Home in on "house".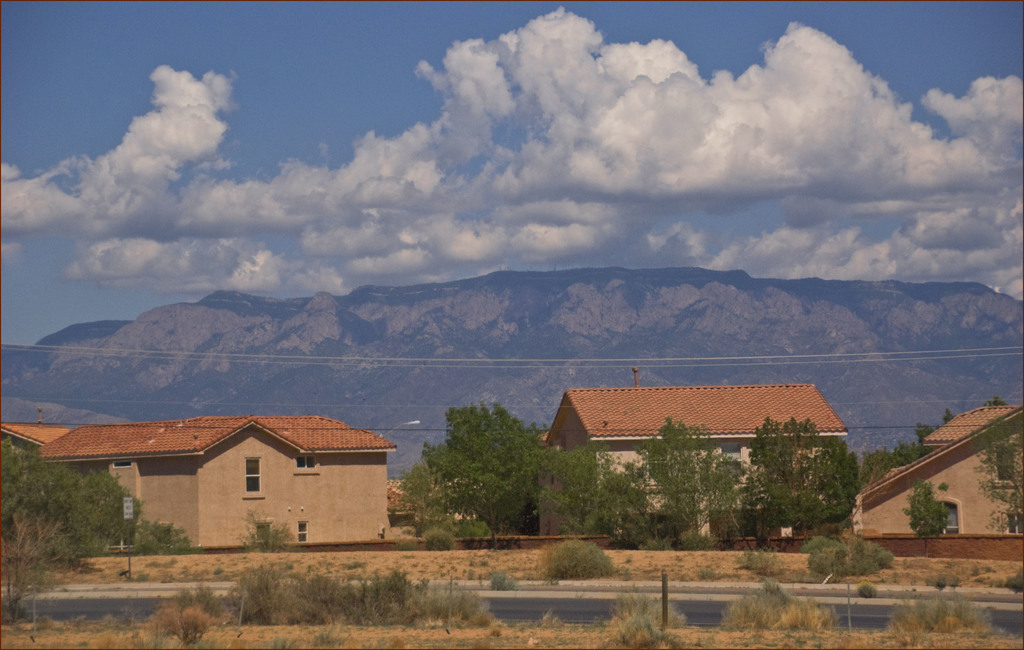
Homed in at bbox(850, 396, 1017, 564).
